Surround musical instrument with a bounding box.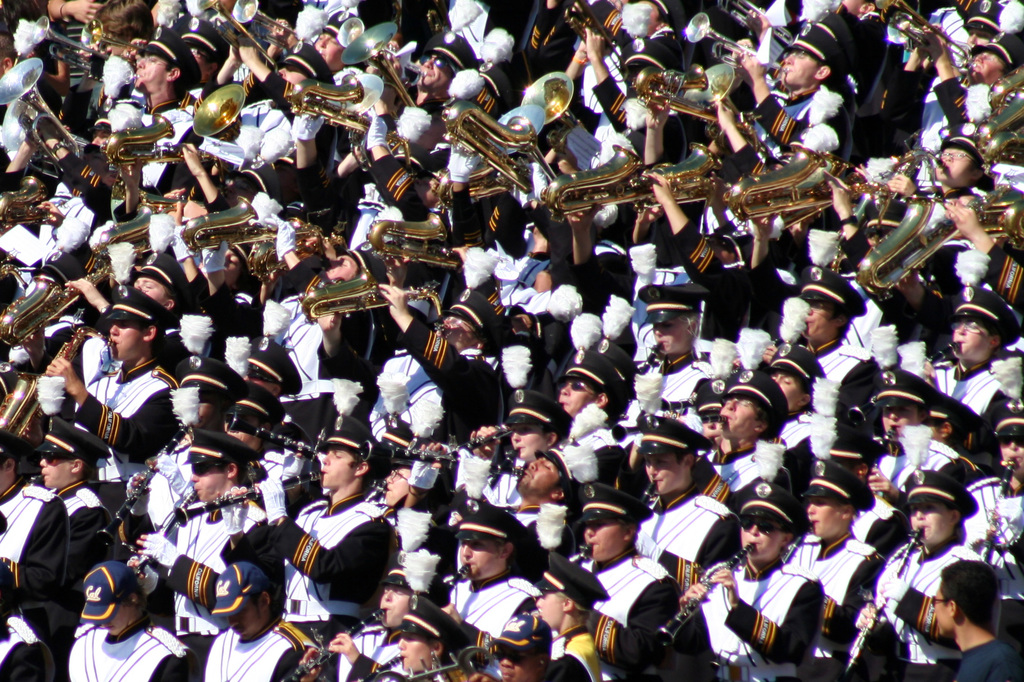
box=[782, 519, 812, 562].
